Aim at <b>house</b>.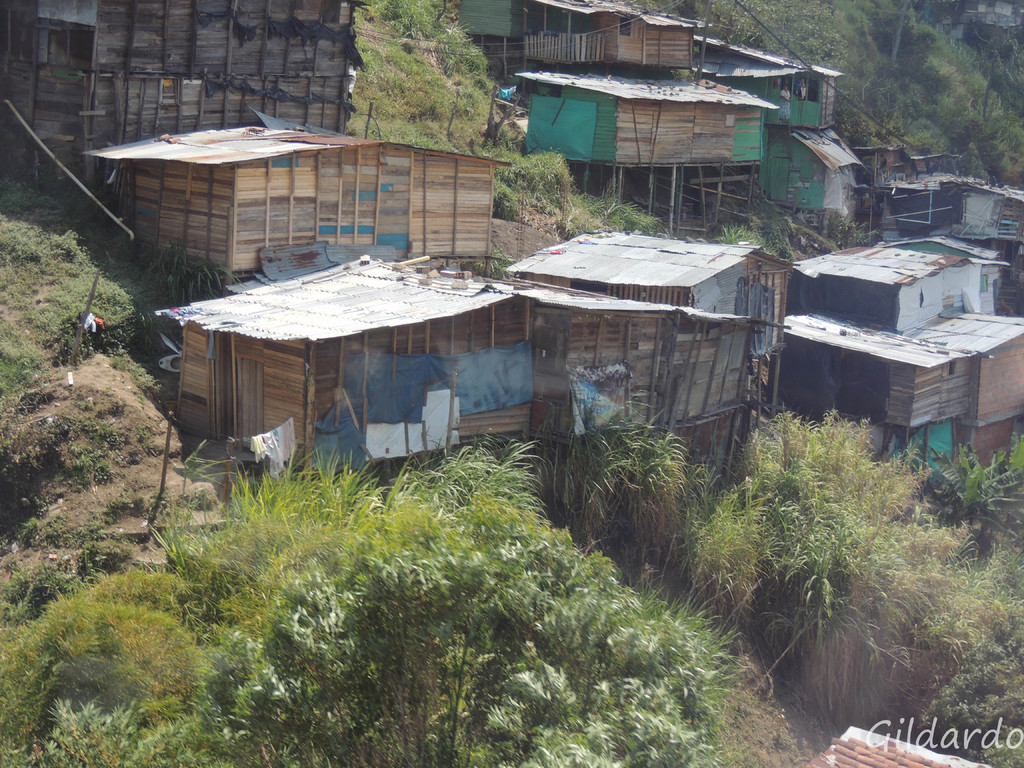
Aimed at [left=505, top=67, right=765, bottom=180].
